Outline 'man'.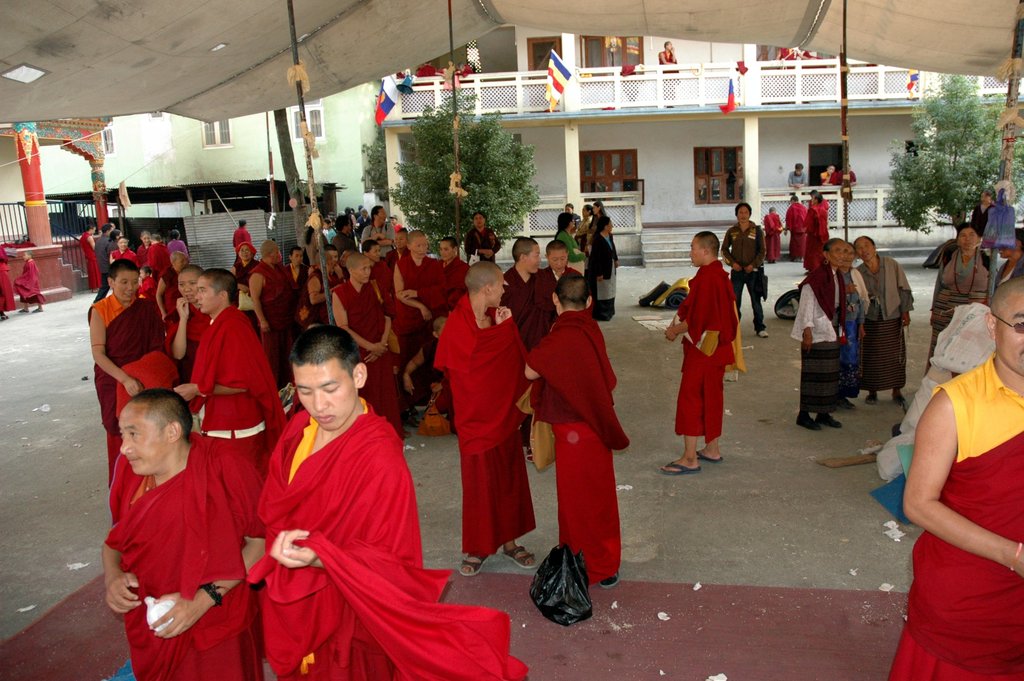
Outline: pyautogui.locateOnScreen(155, 250, 191, 322).
